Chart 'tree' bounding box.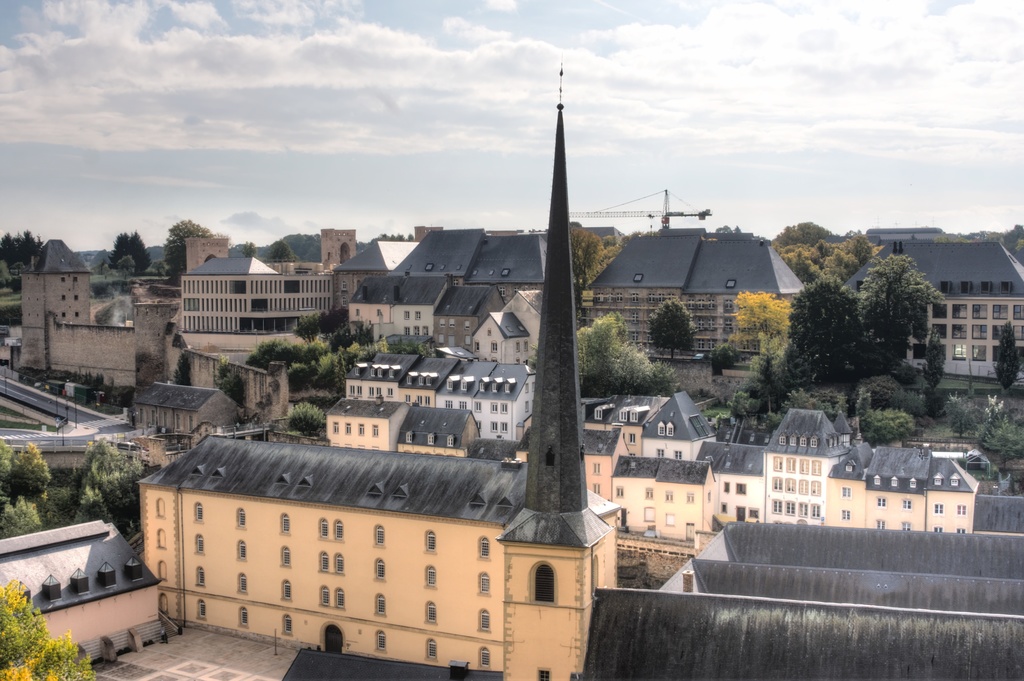
Charted: x1=577, y1=312, x2=680, y2=403.
